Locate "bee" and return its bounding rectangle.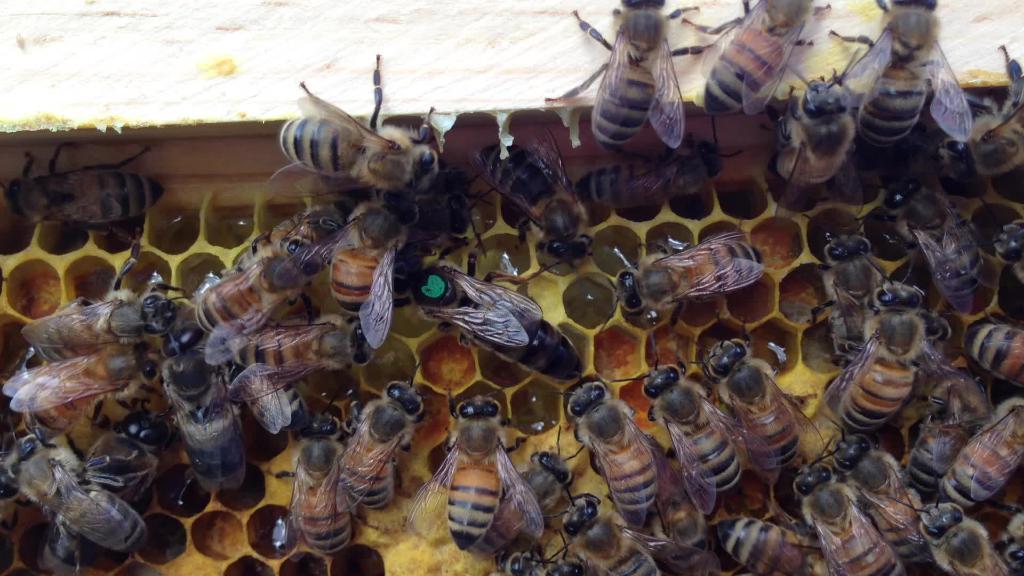
crop(478, 139, 596, 282).
